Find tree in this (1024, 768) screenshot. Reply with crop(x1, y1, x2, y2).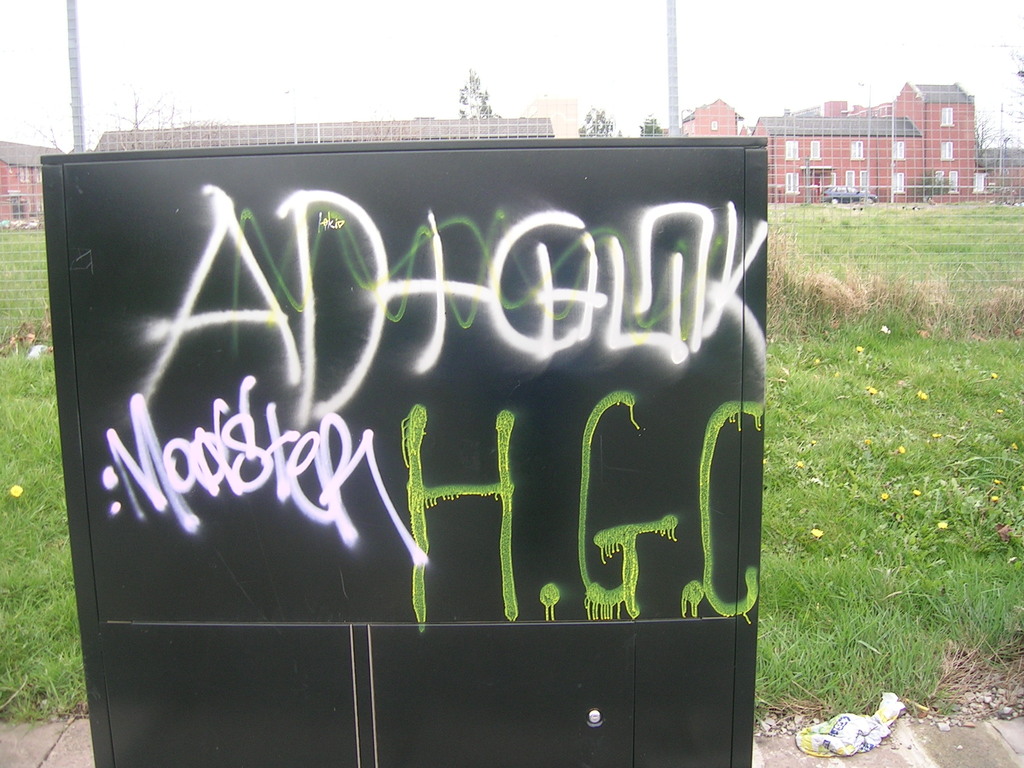
crop(577, 103, 618, 138).
